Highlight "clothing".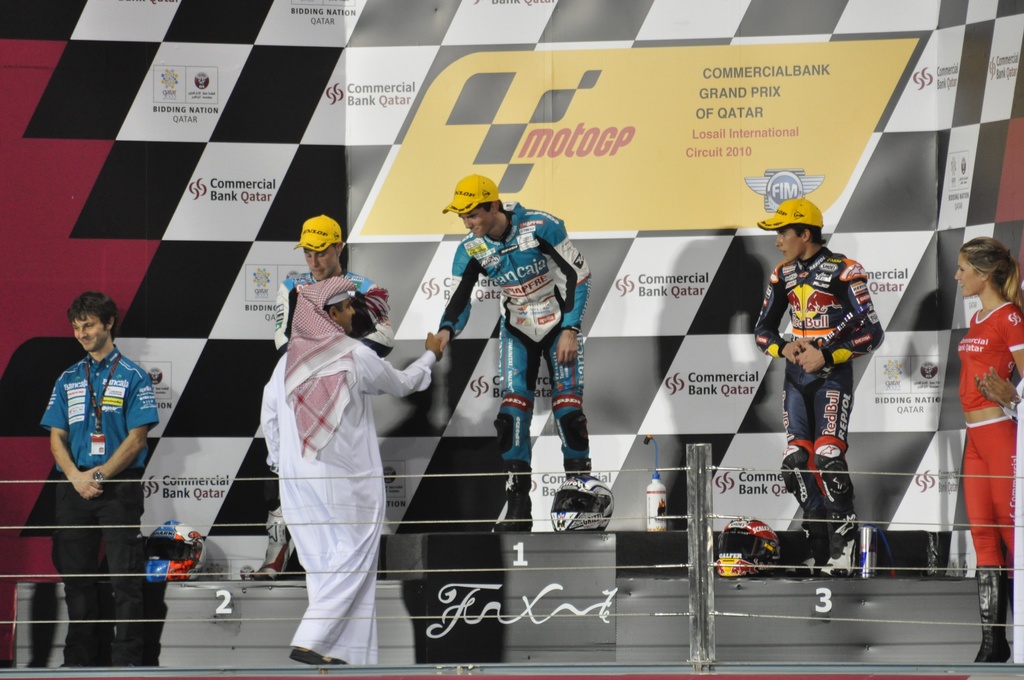
Highlighted region: 758 251 874 558.
